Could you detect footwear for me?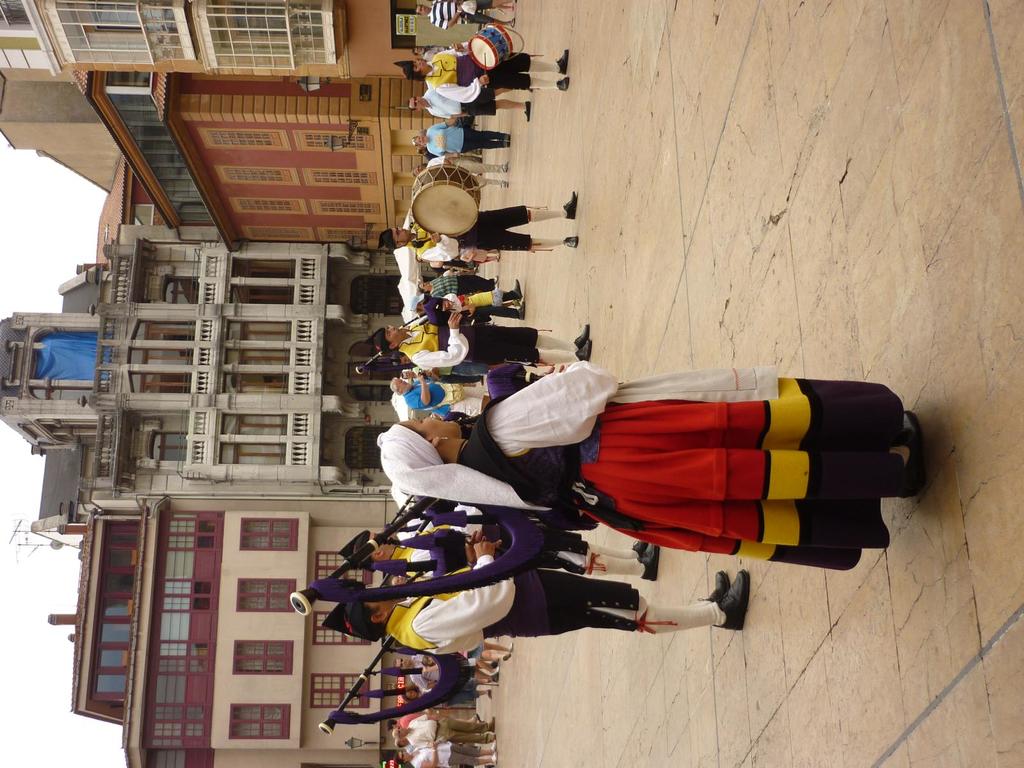
Detection result: [x1=554, y1=47, x2=568, y2=74].
